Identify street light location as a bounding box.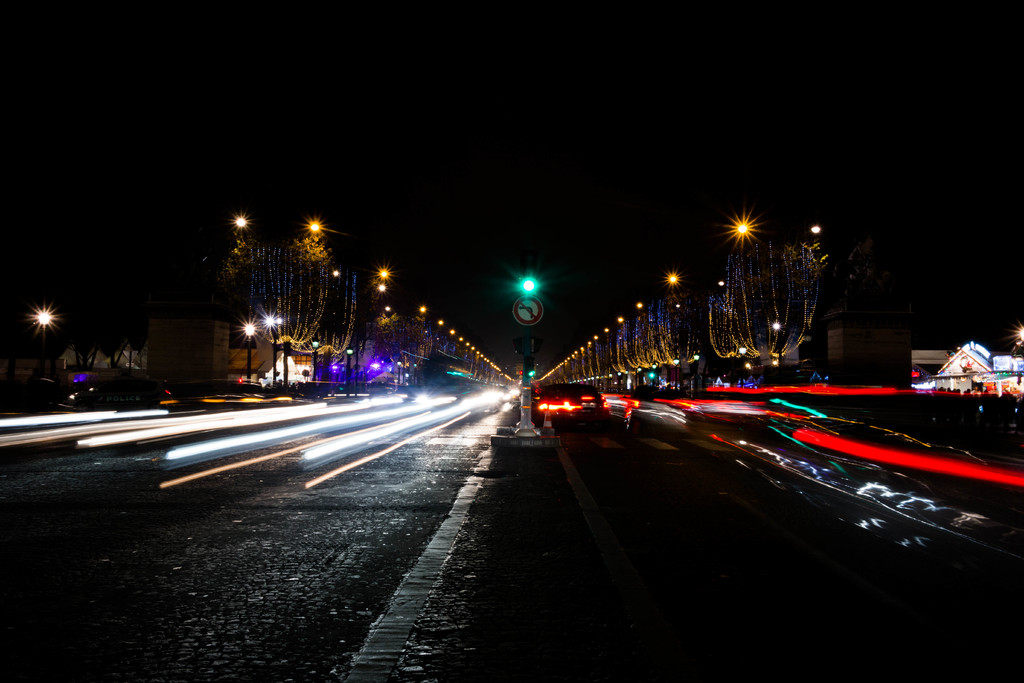
[left=29, top=306, right=55, bottom=379].
